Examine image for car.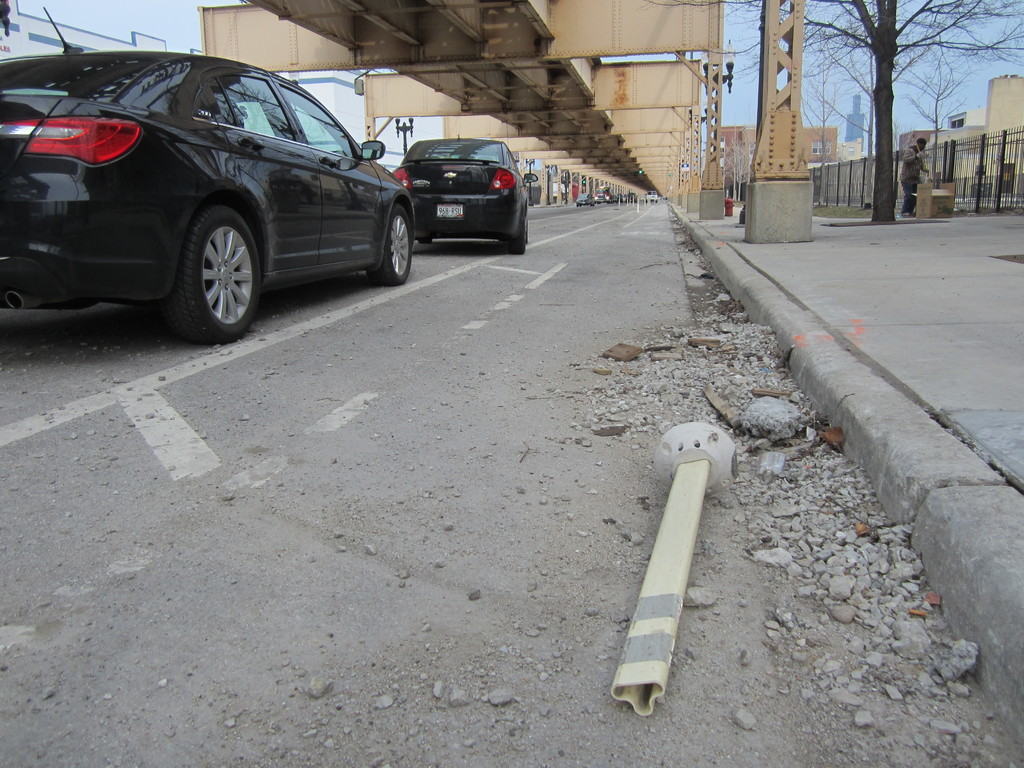
Examination result: detection(394, 134, 538, 254).
